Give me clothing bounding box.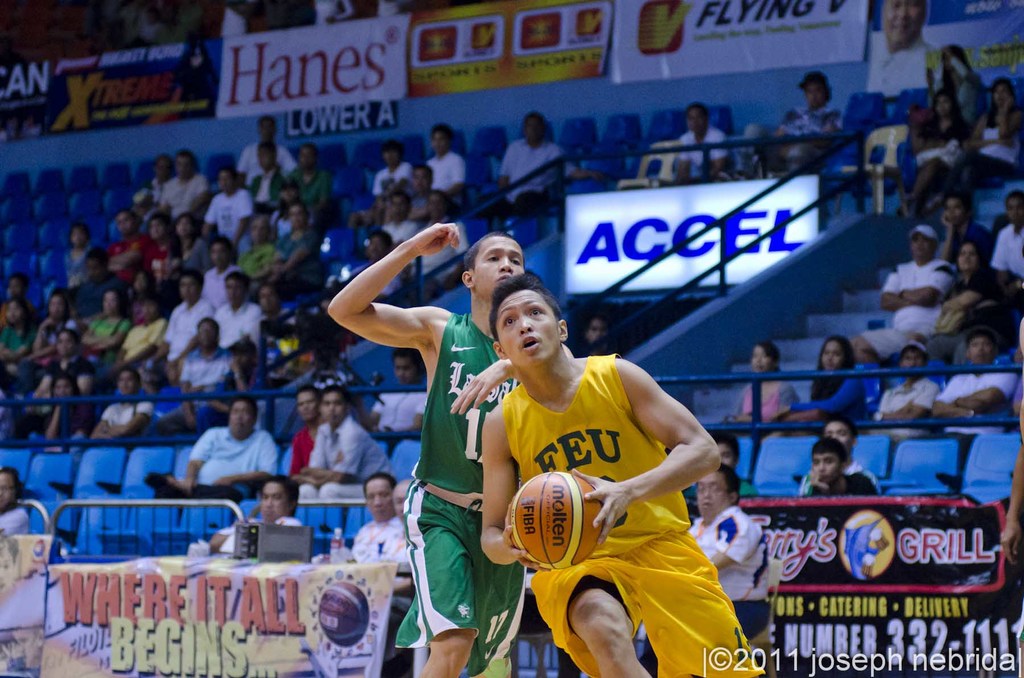
[900,109,968,239].
